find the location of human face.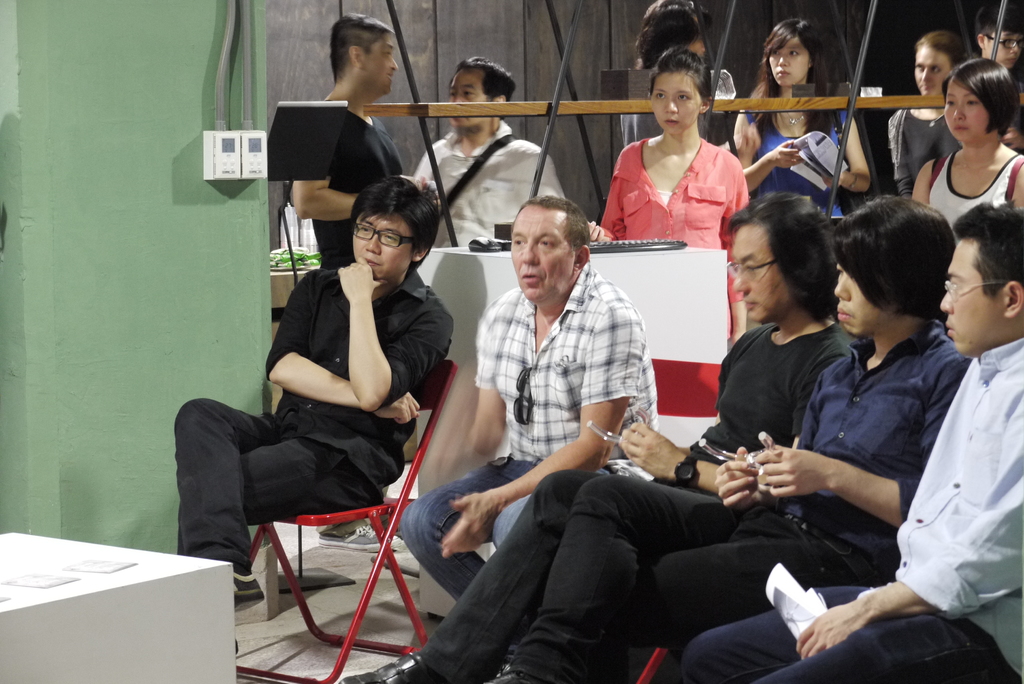
Location: (769,41,808,83).
